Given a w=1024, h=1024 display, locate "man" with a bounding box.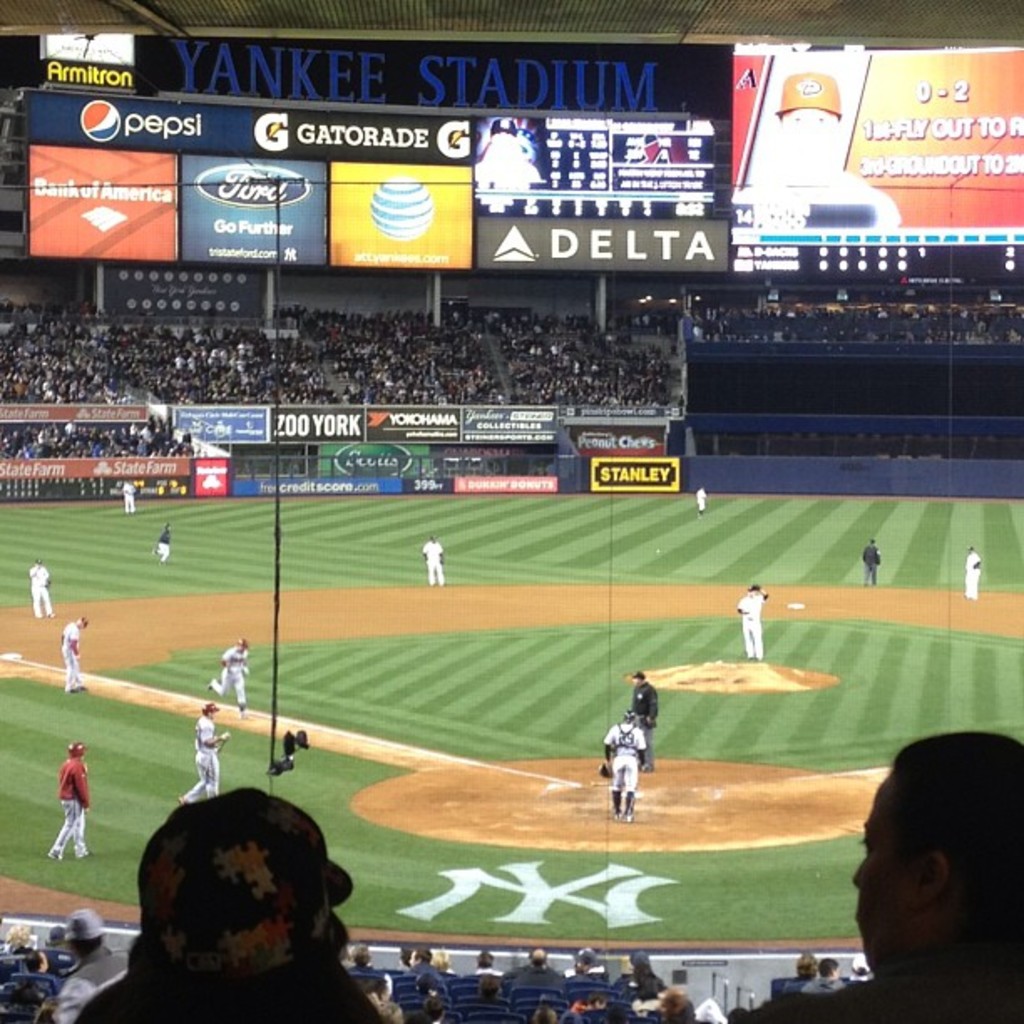
Located: (left=59, top=614, right=84, bottom=694).
